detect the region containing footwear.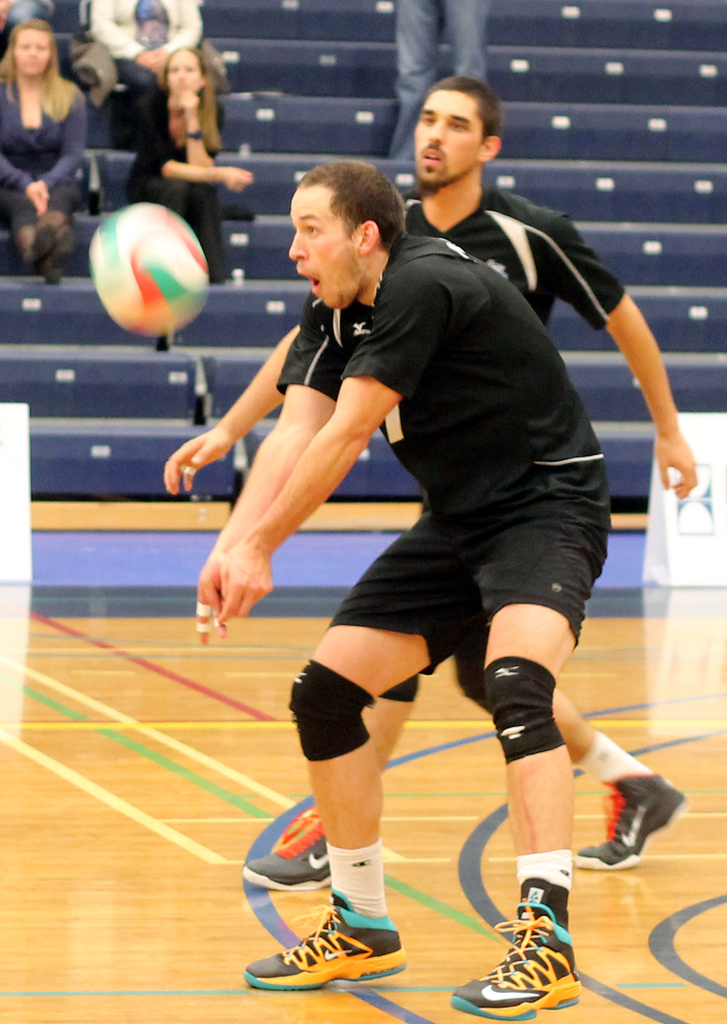
29:211:69:264.
